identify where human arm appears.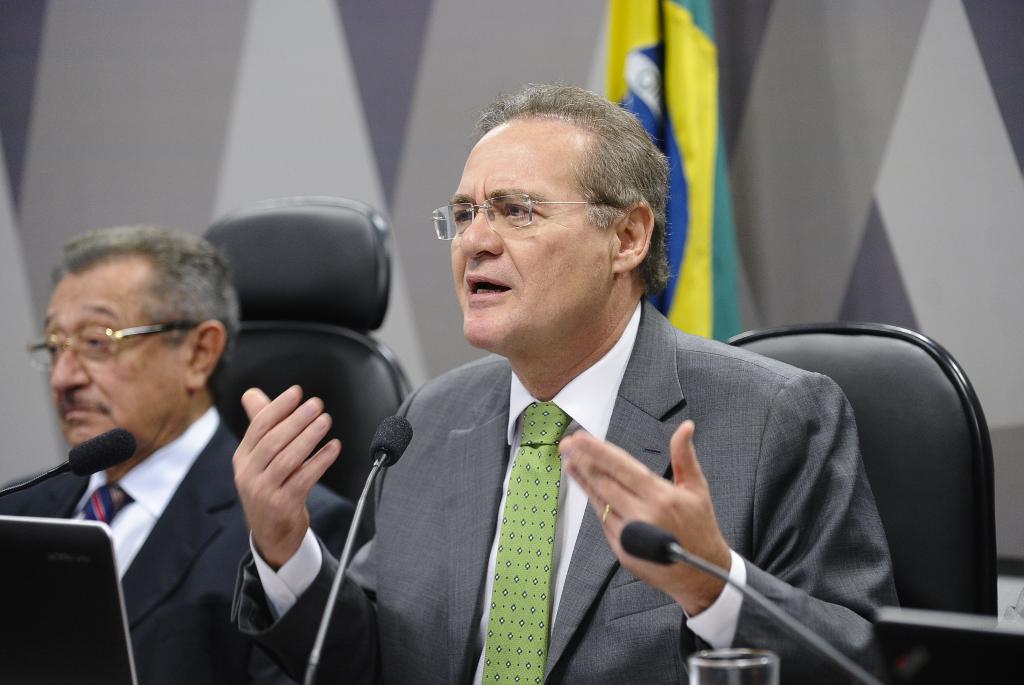
Appears at left=209, top=377, right=410, bottom=684.
